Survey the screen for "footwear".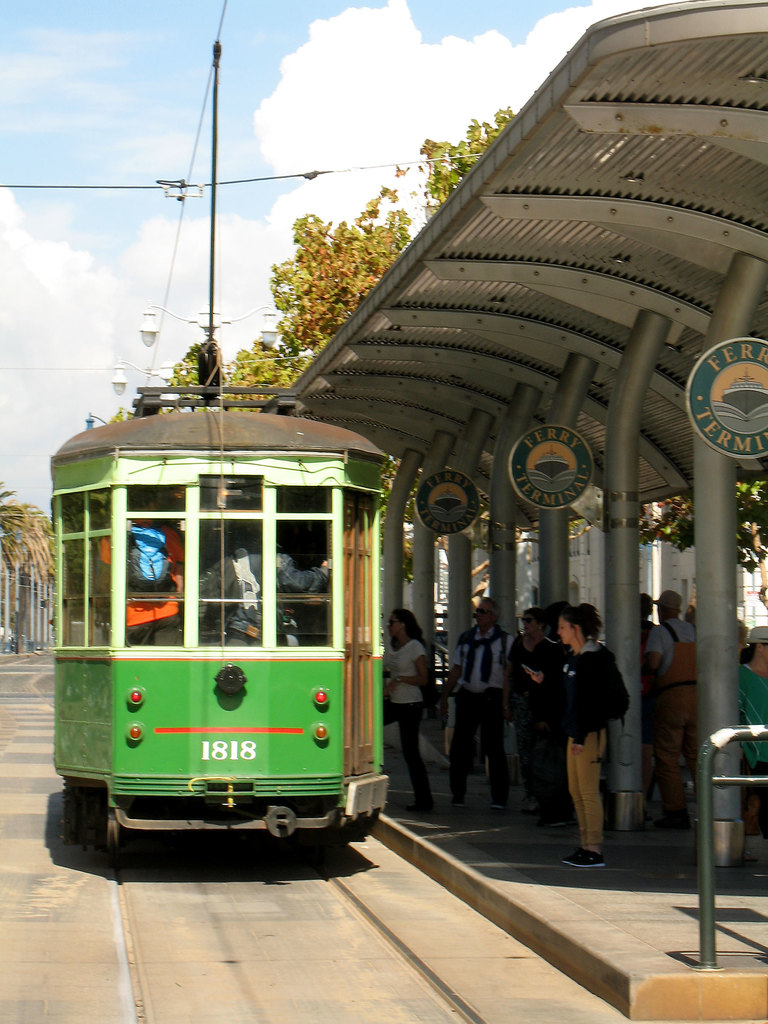
Survey found: rect(447, 798, 465, 808).
